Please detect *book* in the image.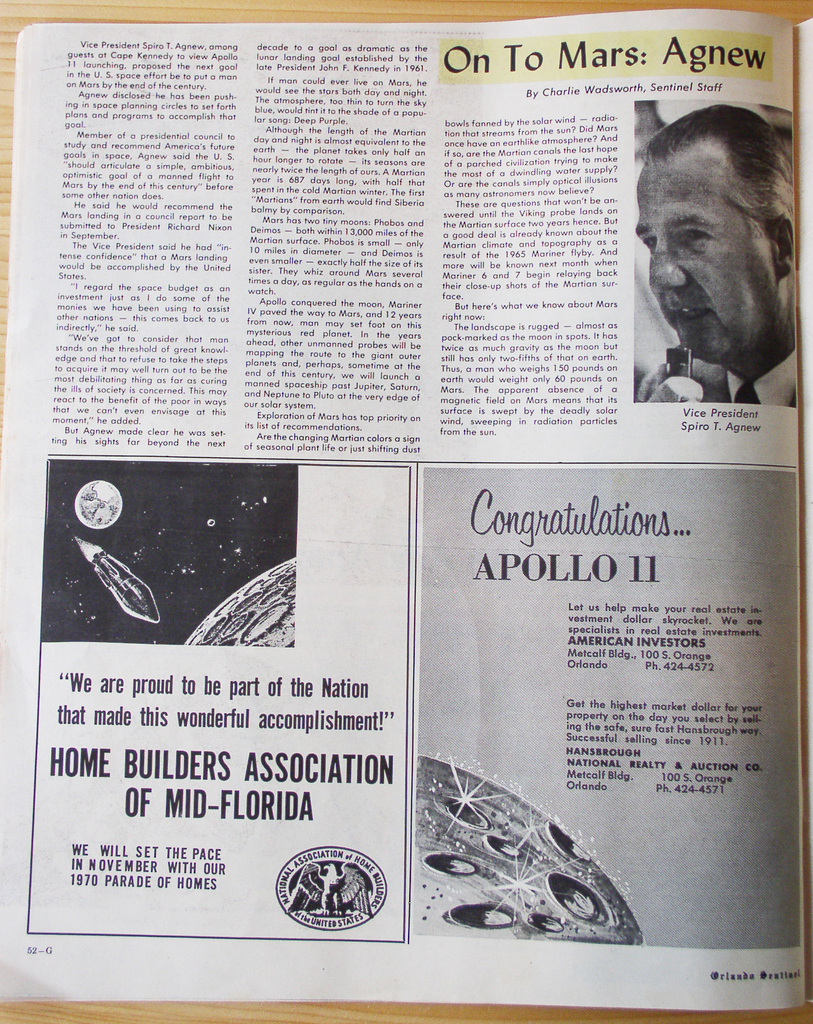
box=[0, 10, 812, 1009].
